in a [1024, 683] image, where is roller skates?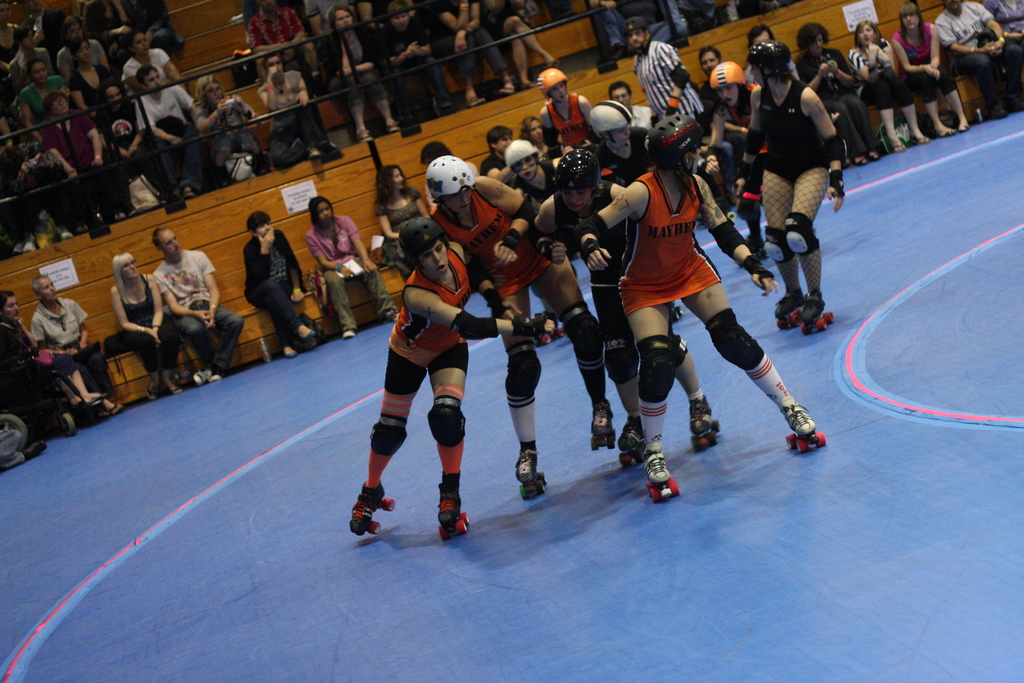
<box>662,297,684,322</box>.
